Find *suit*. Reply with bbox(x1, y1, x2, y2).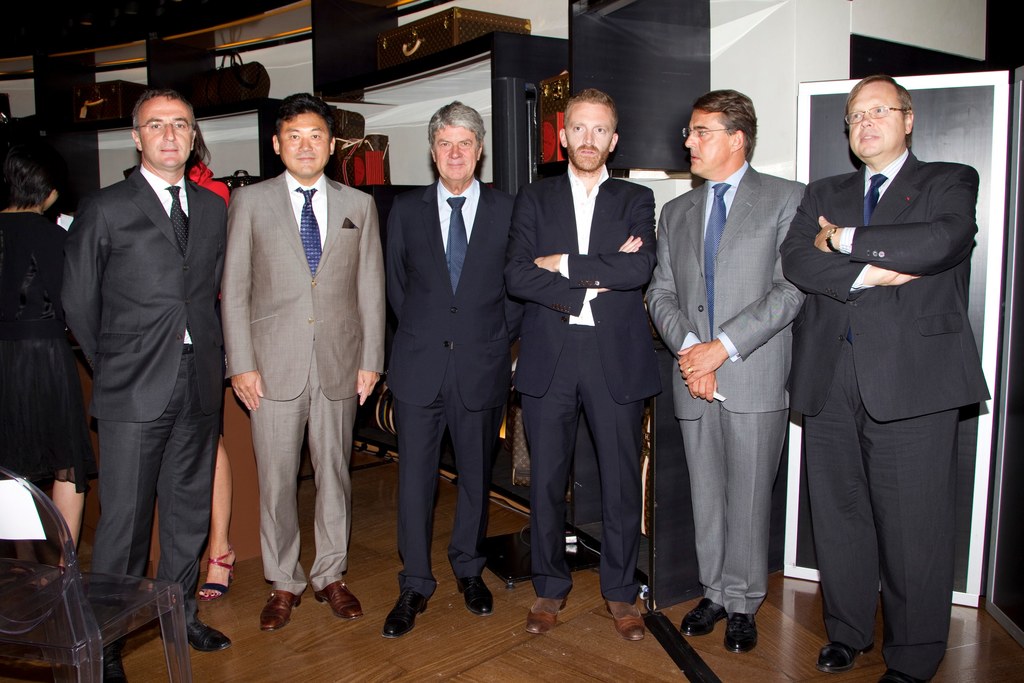
bbox(61, 165, 230, 626).
